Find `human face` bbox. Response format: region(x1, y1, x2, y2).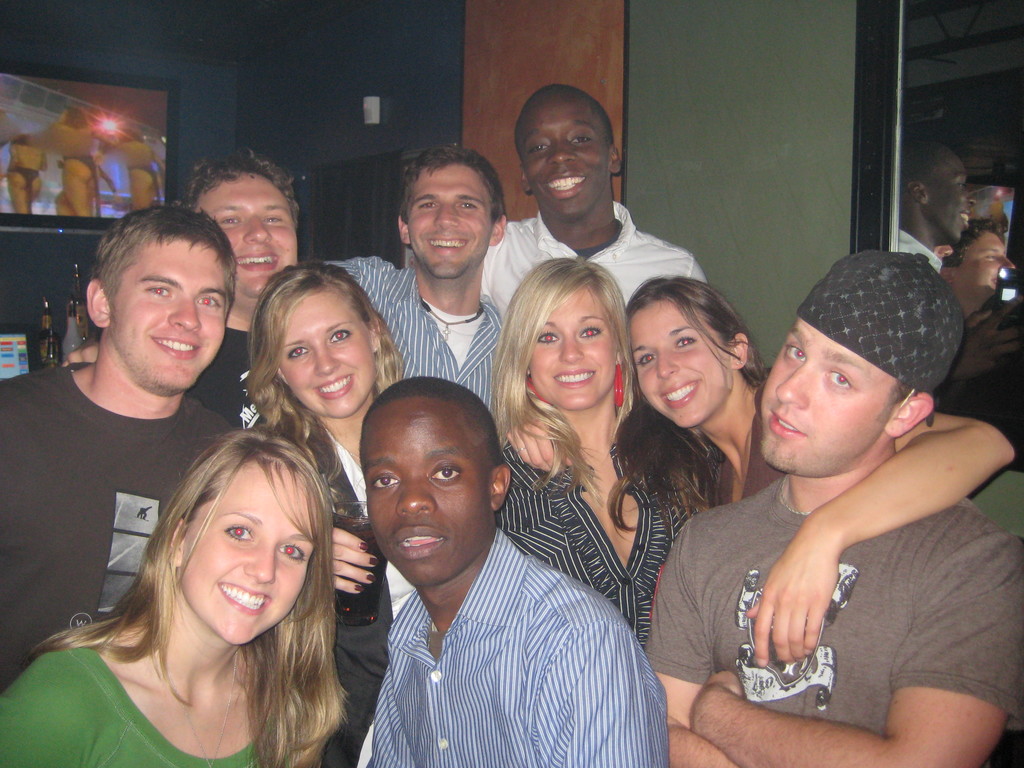
region(278, 289, 376, 416).
